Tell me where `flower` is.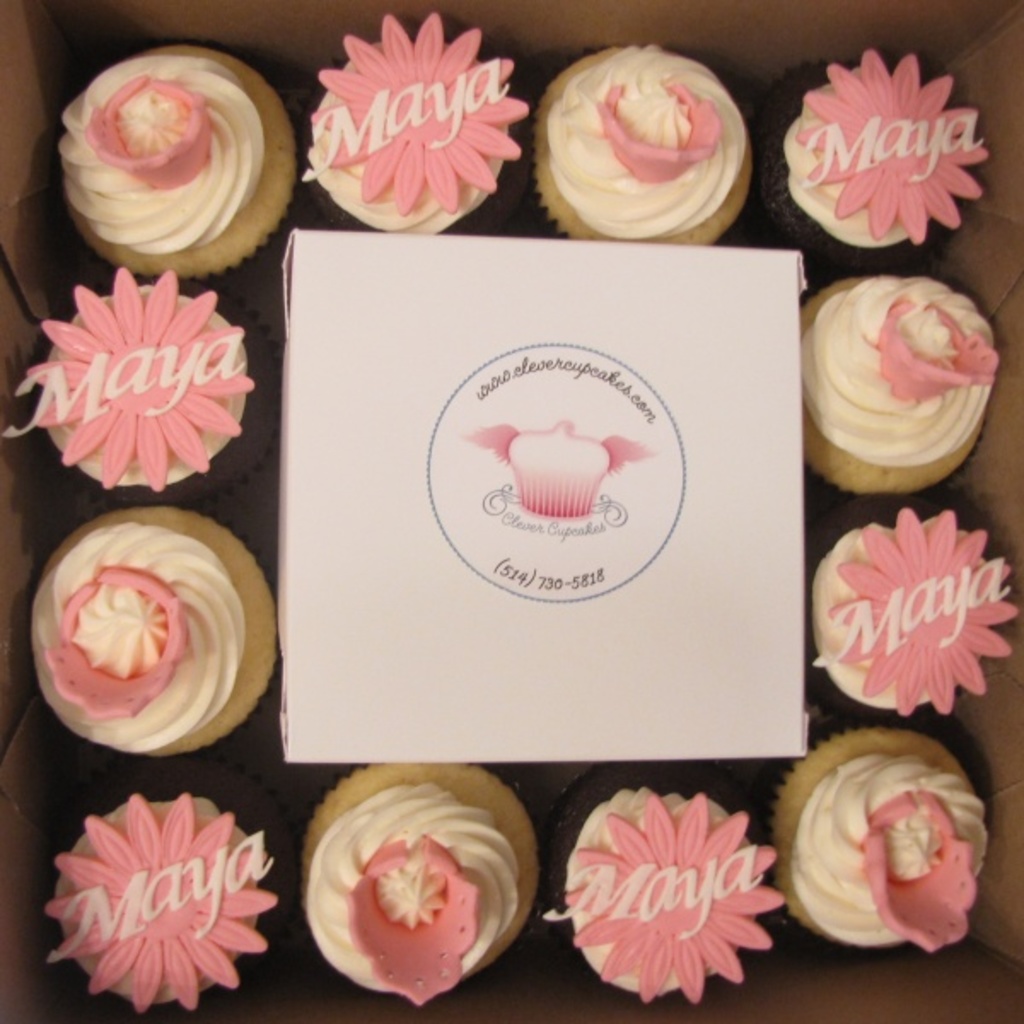
`flower` is at box(288, 0, 538, 224).
